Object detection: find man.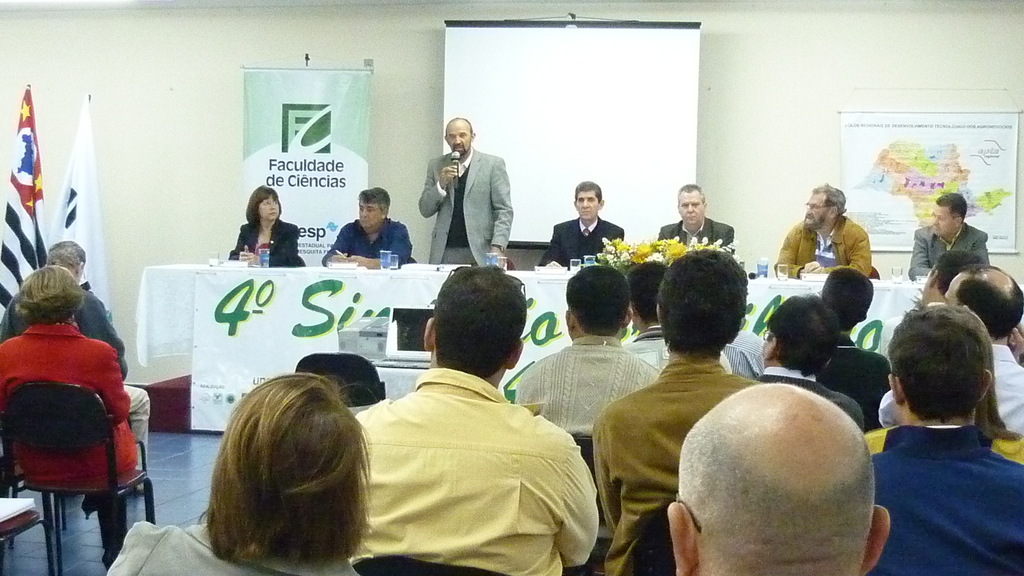
select_region(620, 255, 686, 378).
